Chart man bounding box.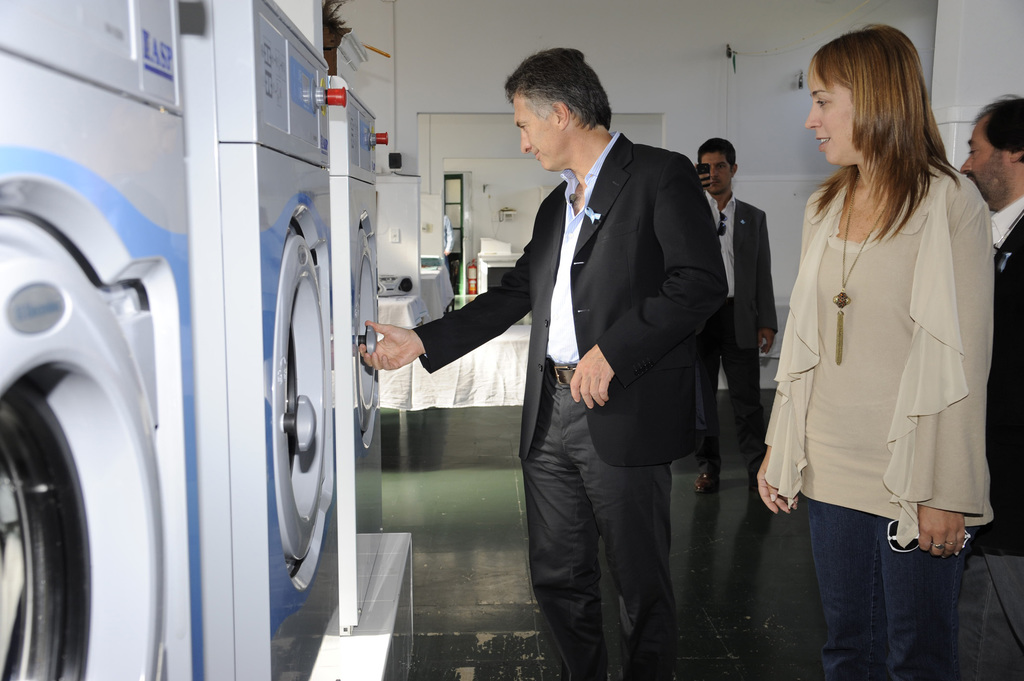
Charted: locate(947, 83, 1023, 675).
